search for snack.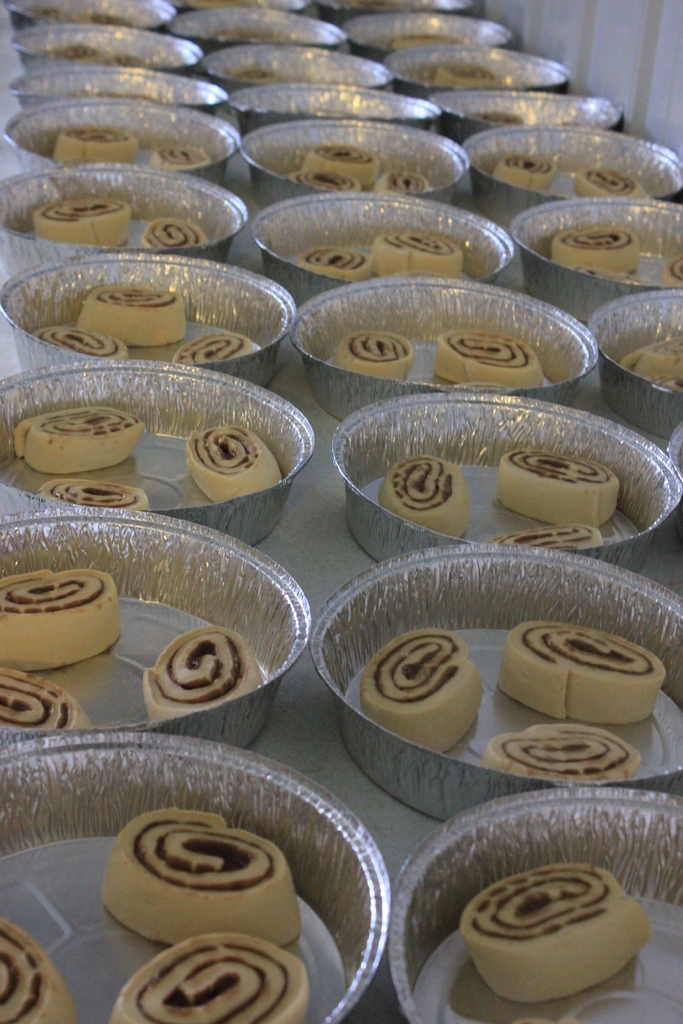
Found at rect(170, 339, 245, 367).
